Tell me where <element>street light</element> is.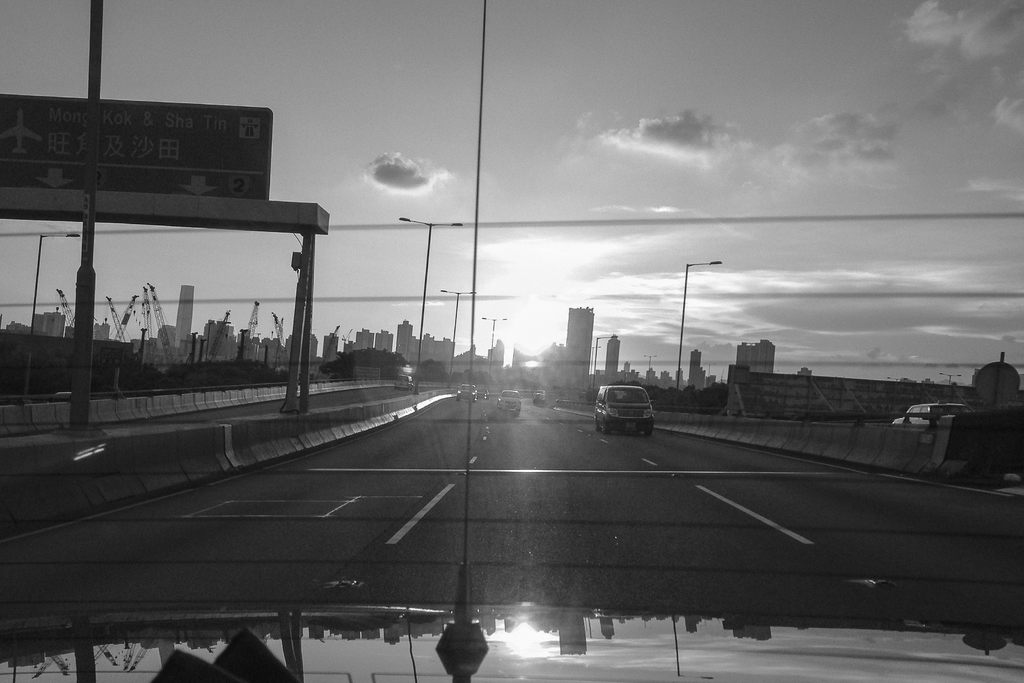
<element>street light</element> is at region(479, 315, 509, 372).
